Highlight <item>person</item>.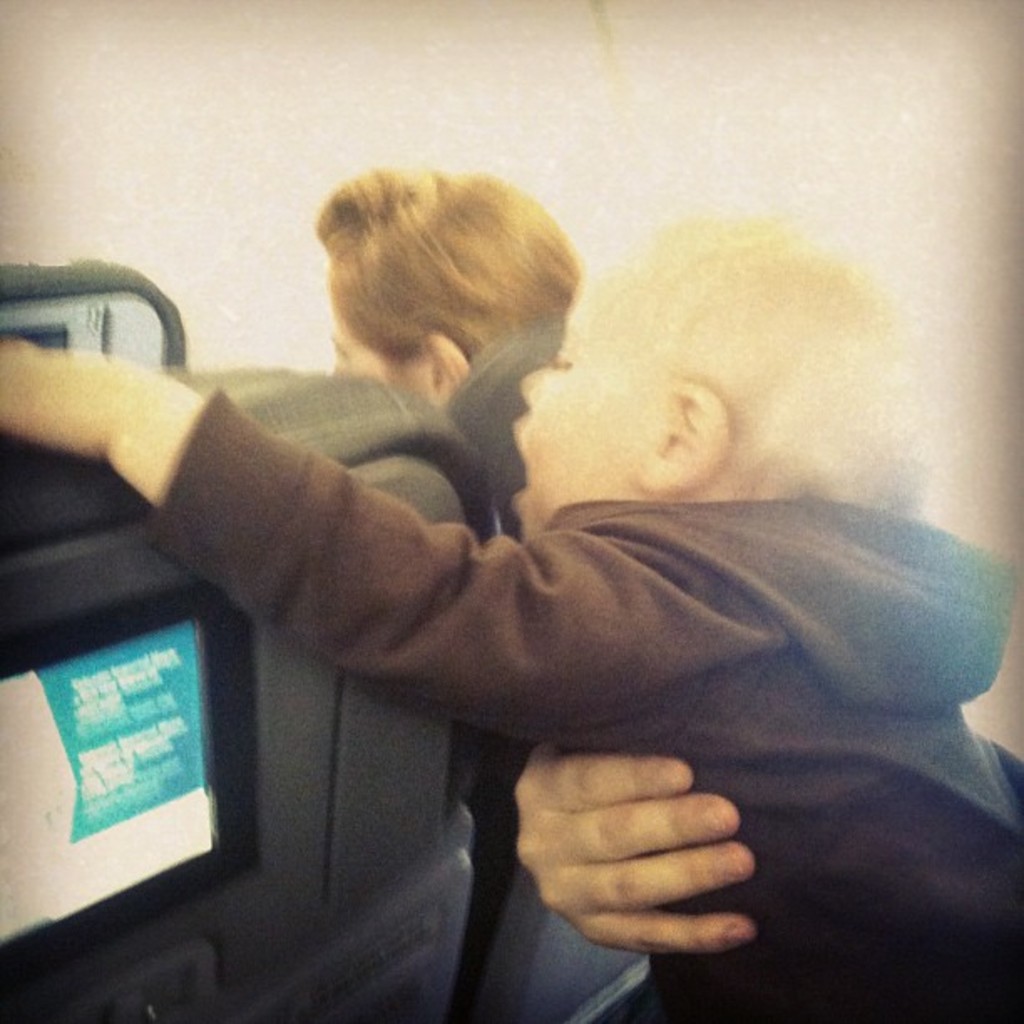
Highlighted region: locate(310, 169, 586, 413).
